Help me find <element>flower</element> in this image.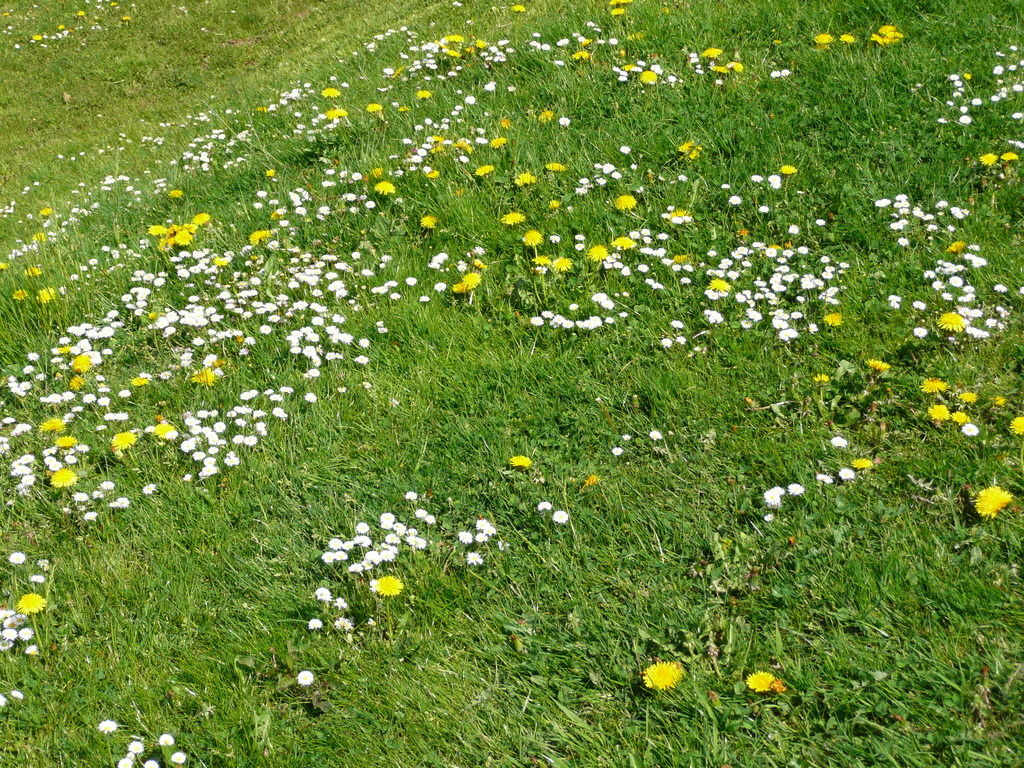
Found it: box=[407, 486, 419, 501].
